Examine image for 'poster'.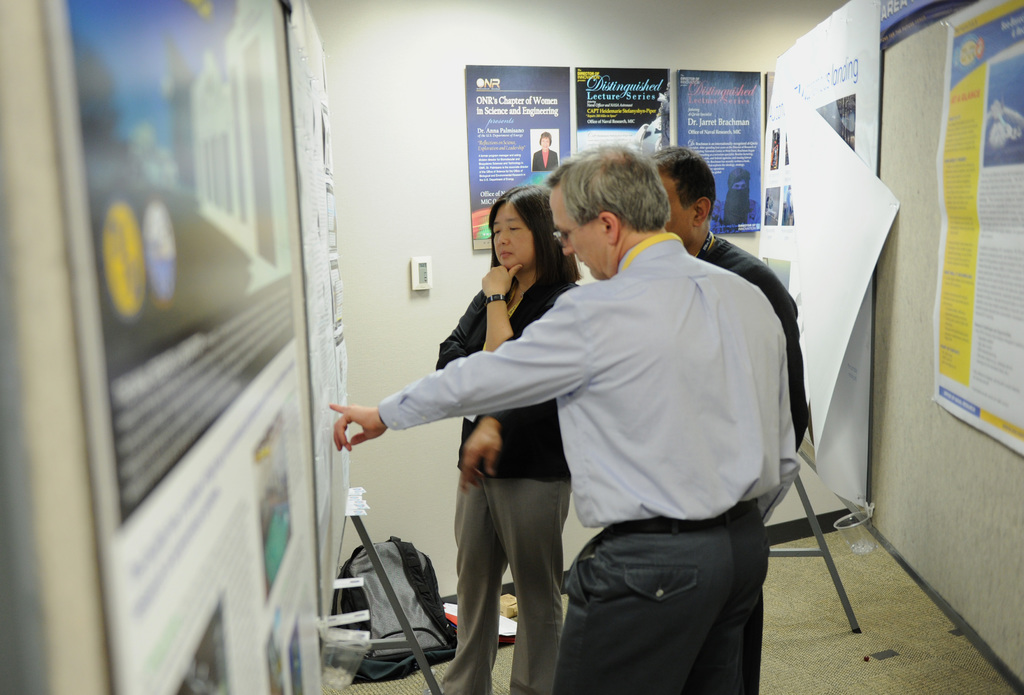
Examination result: select_region(775, 0, 904, 513).
